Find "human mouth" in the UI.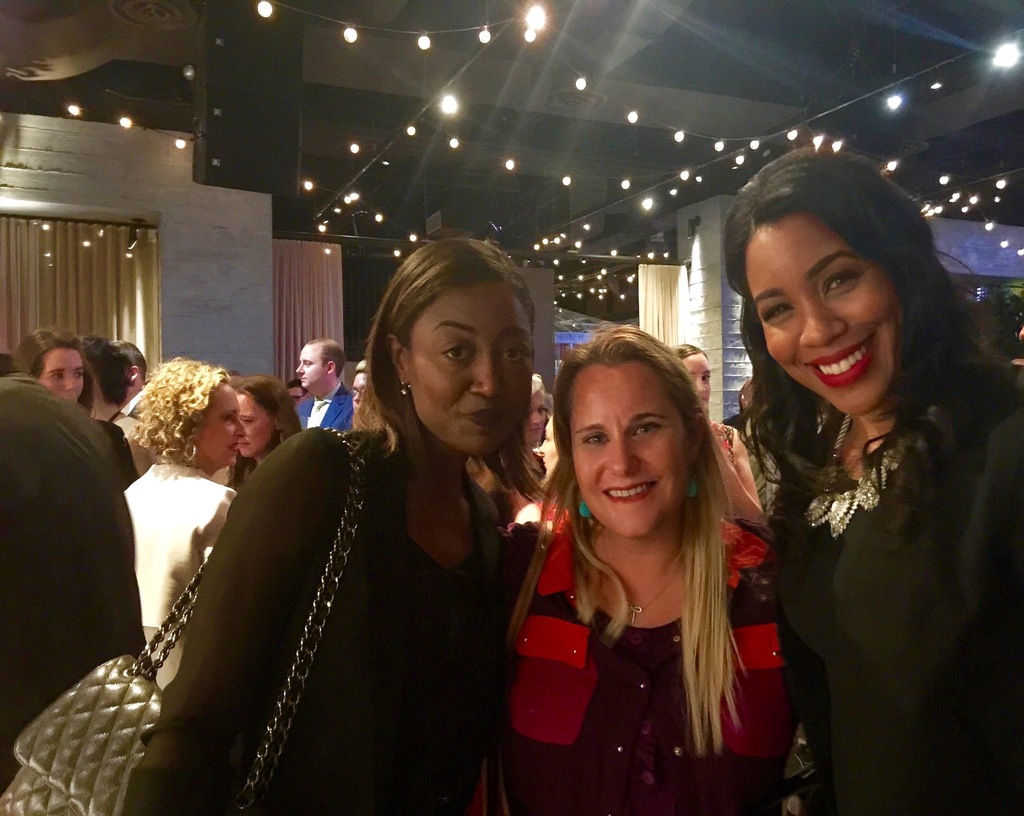
UI element at (x1=804, y1=333, x2=879, y2=394).
